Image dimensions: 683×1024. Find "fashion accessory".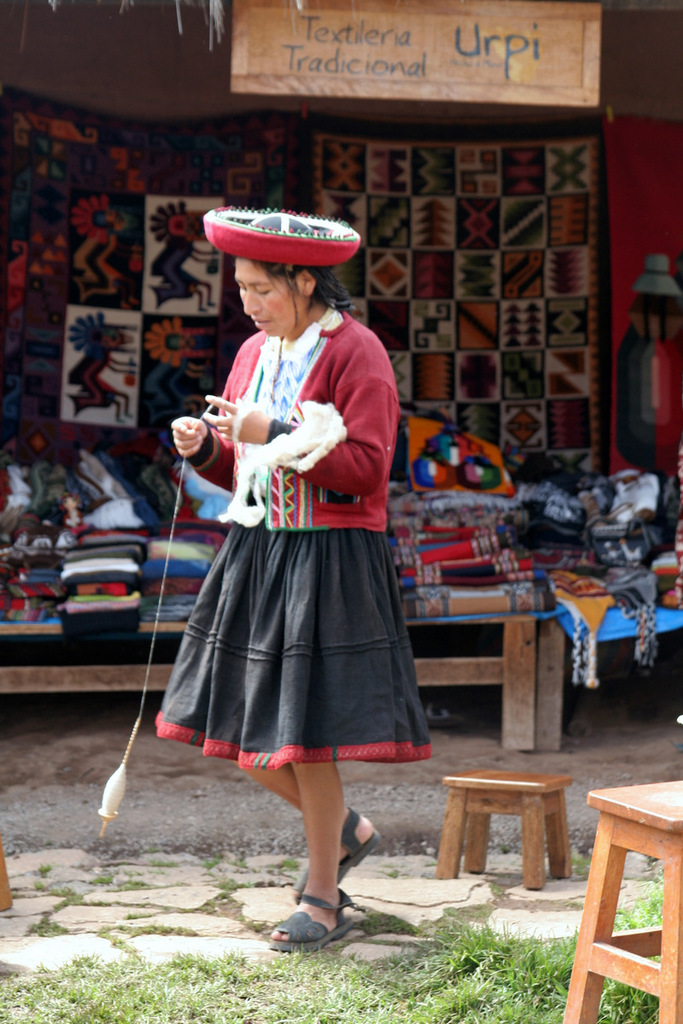
(272, 885, 357, 954).
